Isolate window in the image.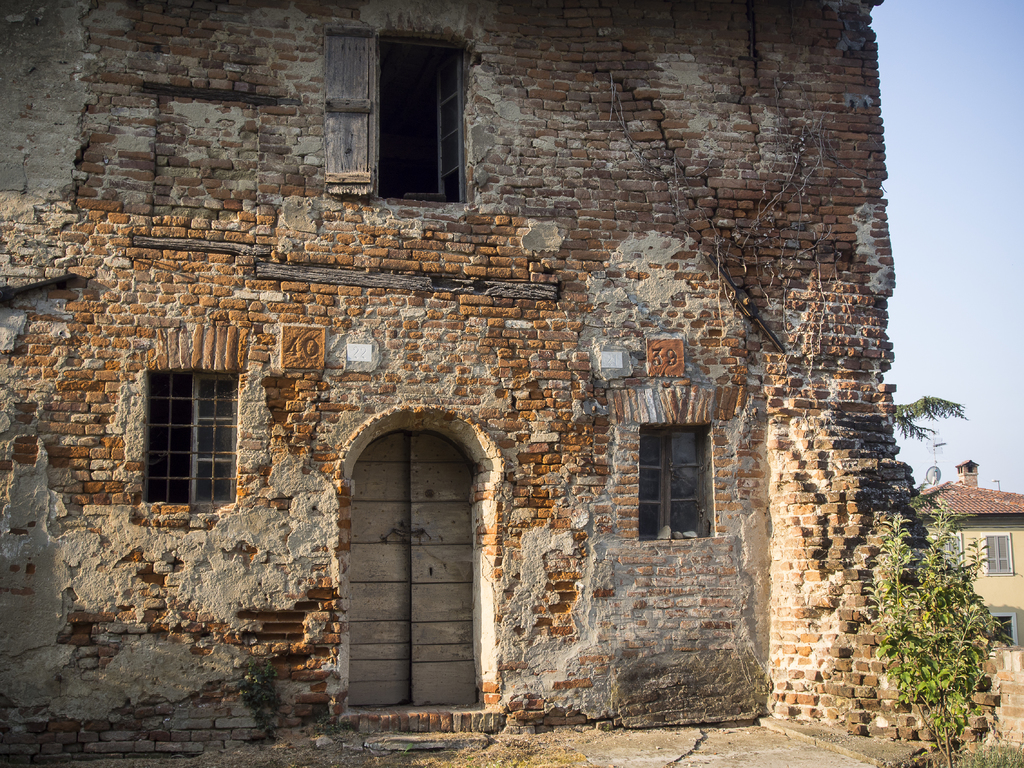
Isolated region: <region>153, 352, 232, 509</region>.
